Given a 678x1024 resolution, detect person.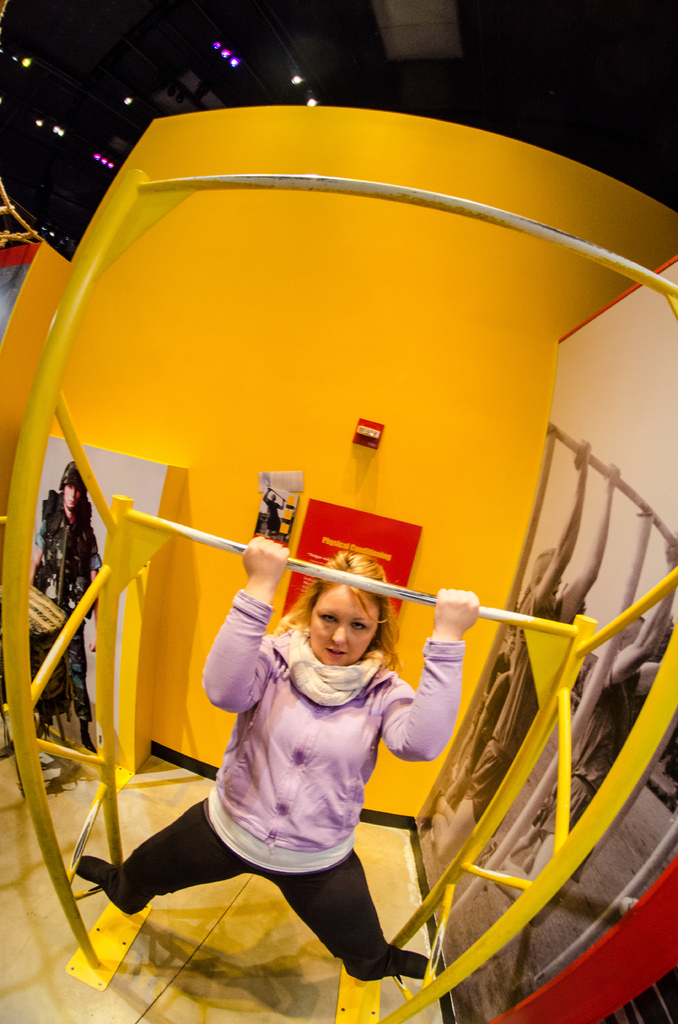
l=30, t=460, r=104, b=753.
